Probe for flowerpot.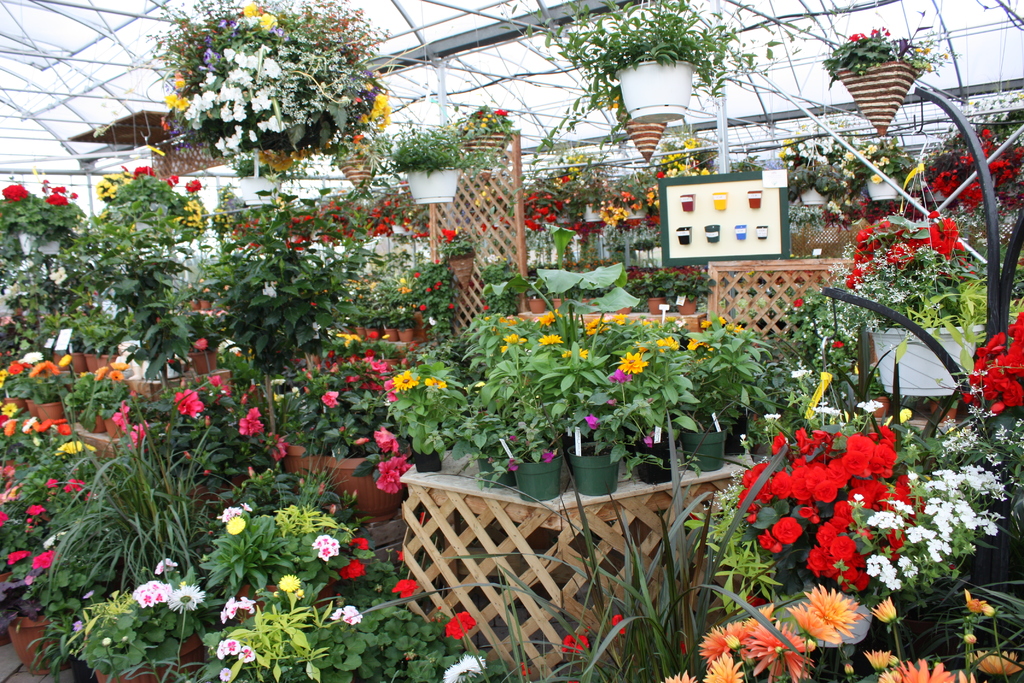
Probe result: x1=196, y1=296, x2=211, y2=309.
